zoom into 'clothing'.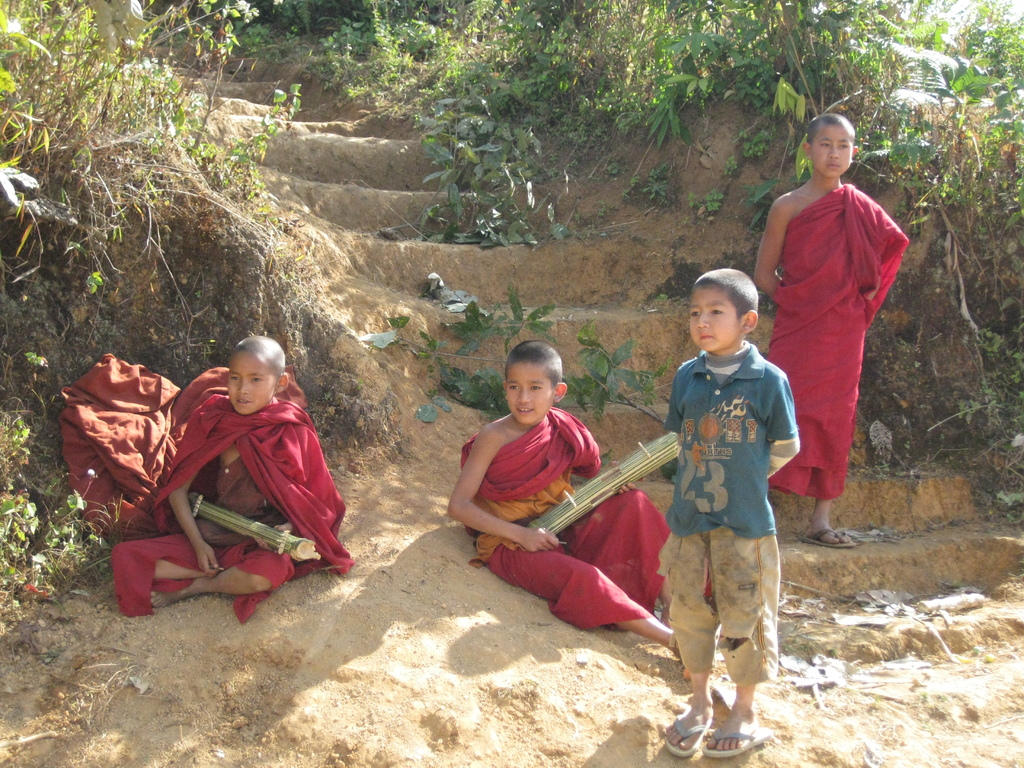
Zoom target: <bbox>469, 415, 707, 633</bbox>.
